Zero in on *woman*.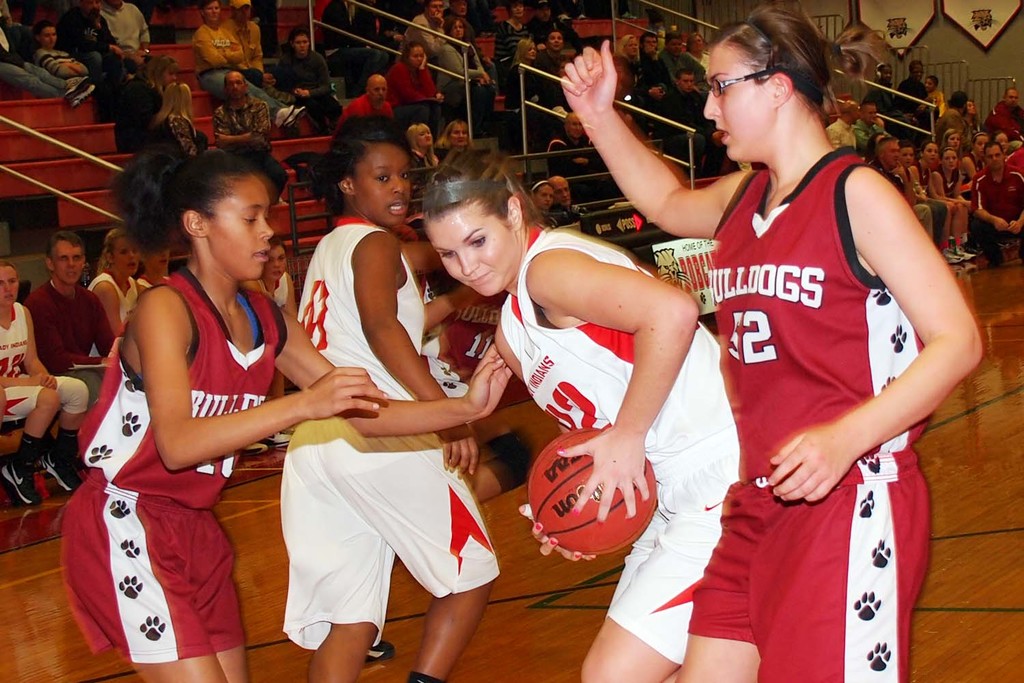
Zeroed in: 81,231,149,389.
